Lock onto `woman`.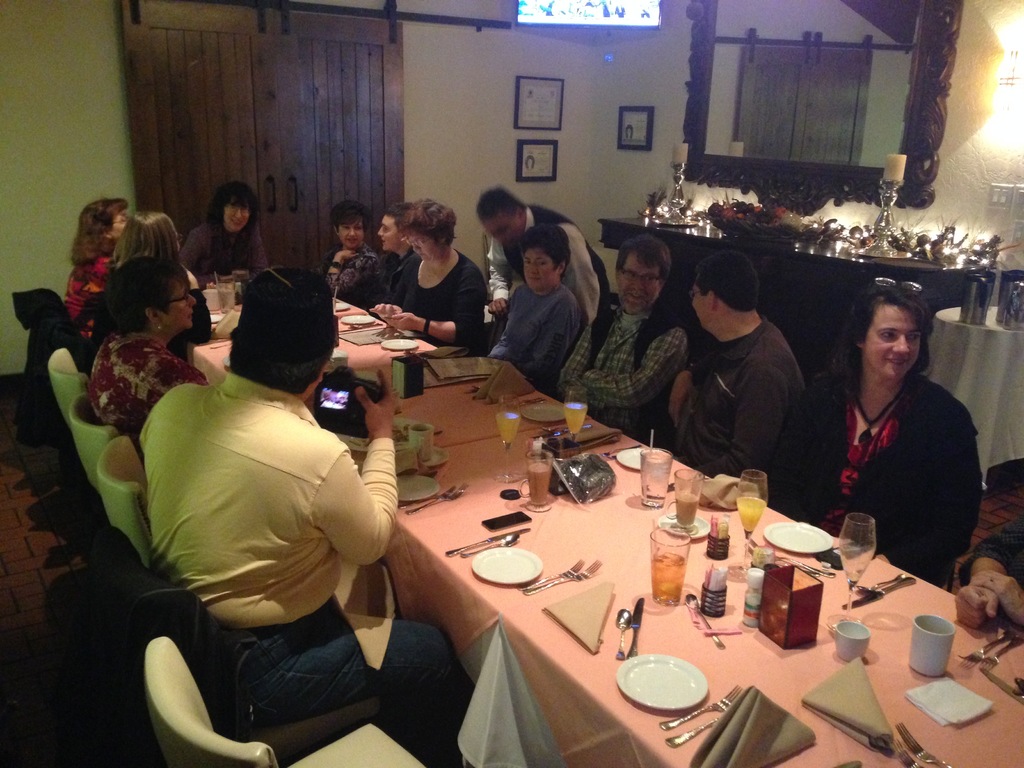
Locked: 485 221 588 397.
